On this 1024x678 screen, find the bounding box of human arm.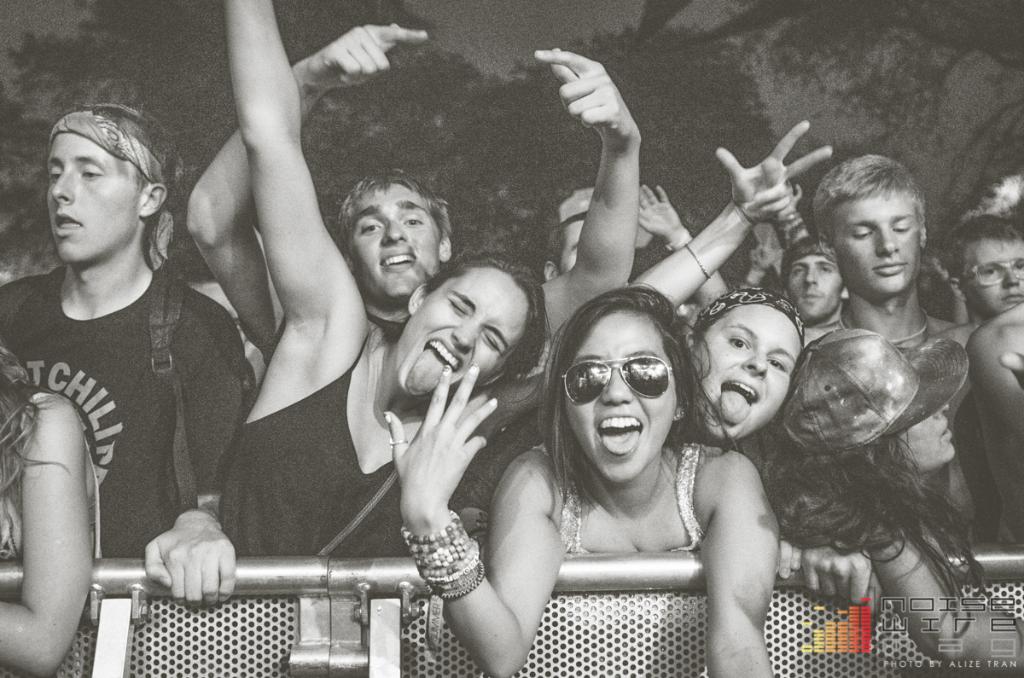
Bounding box: region(638, 177, 731, 308).
